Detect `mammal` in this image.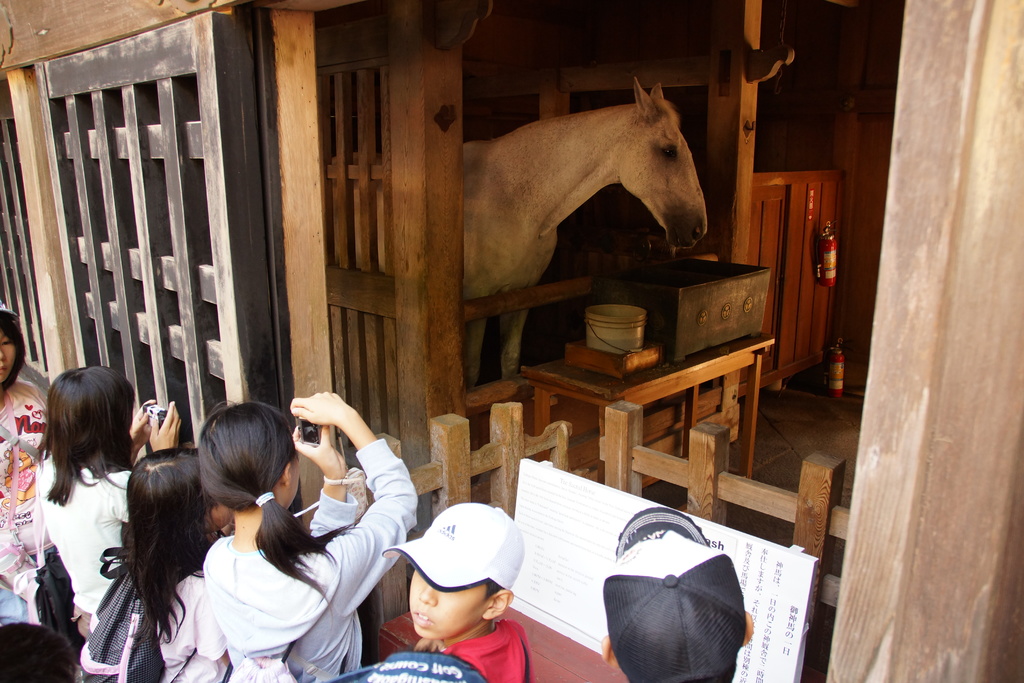
Detection: box(122, 448, 232, 682).
